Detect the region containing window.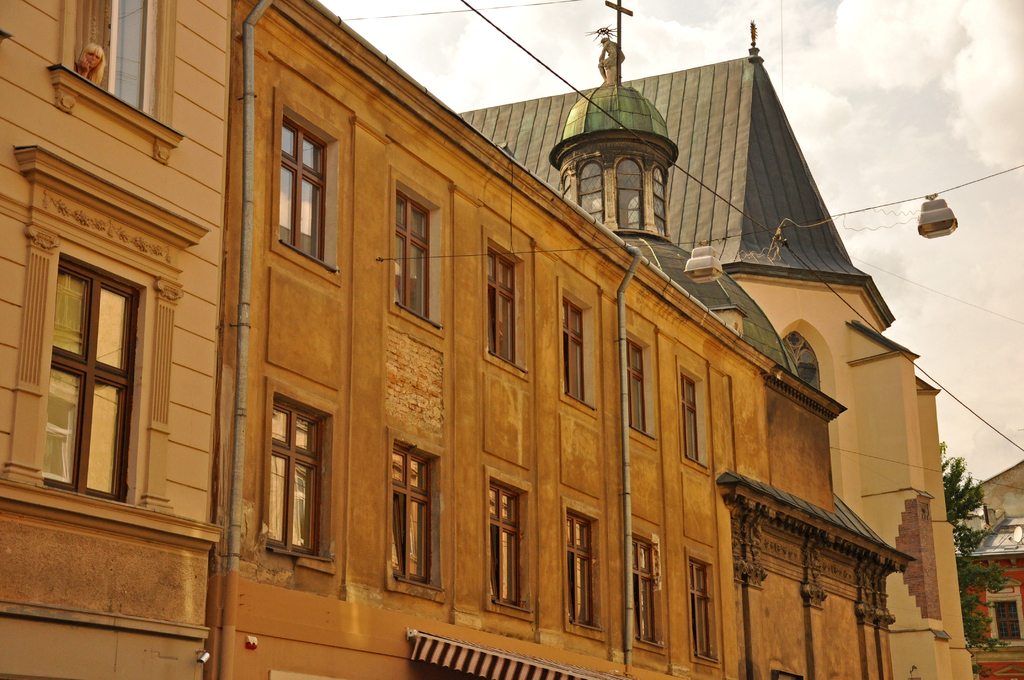
locate(394, 442, 444, 592).
